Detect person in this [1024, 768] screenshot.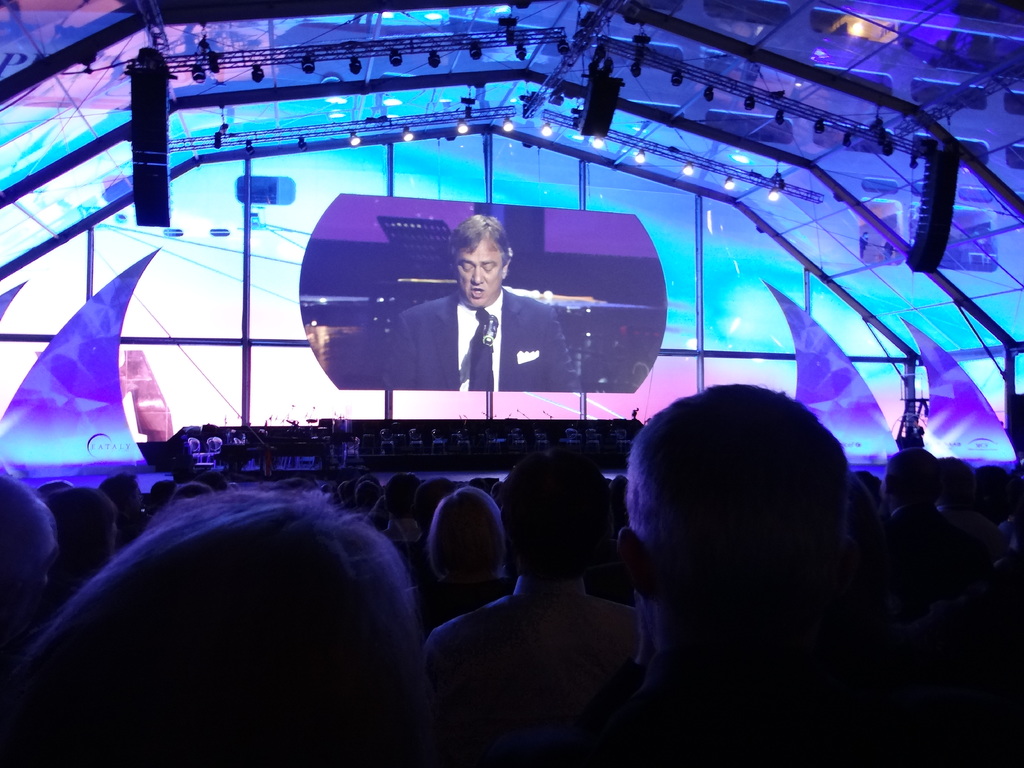
Detection: pyautogui.locateOnScreen(0, 482, 428, 767).
